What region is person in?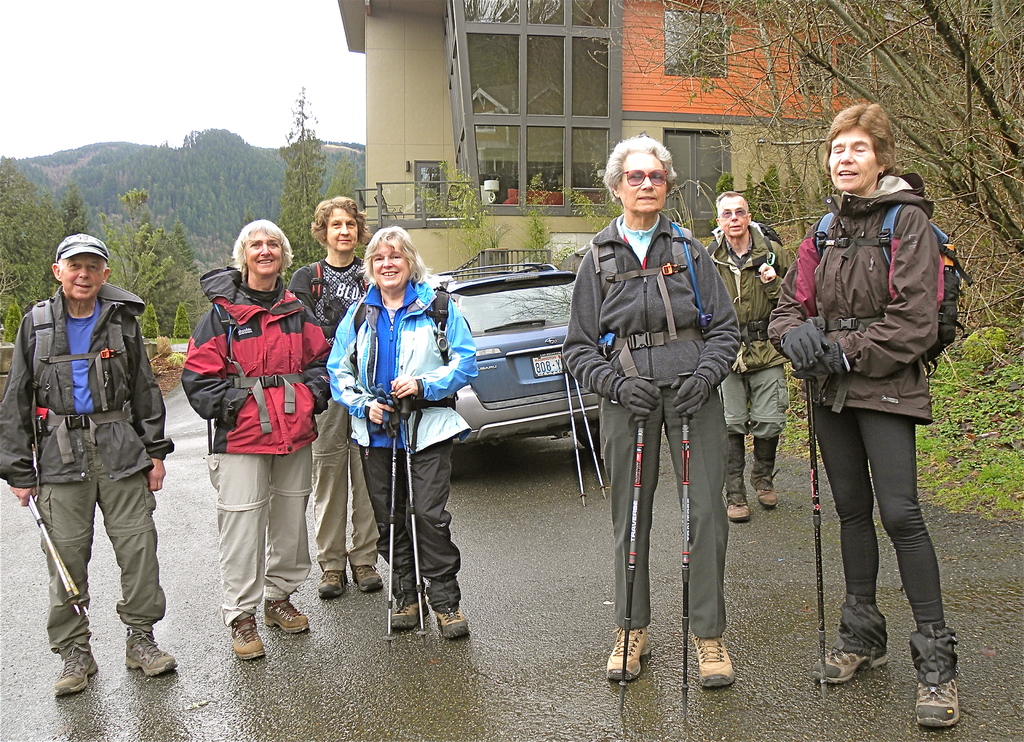
region(174, 217, 335, 665).
